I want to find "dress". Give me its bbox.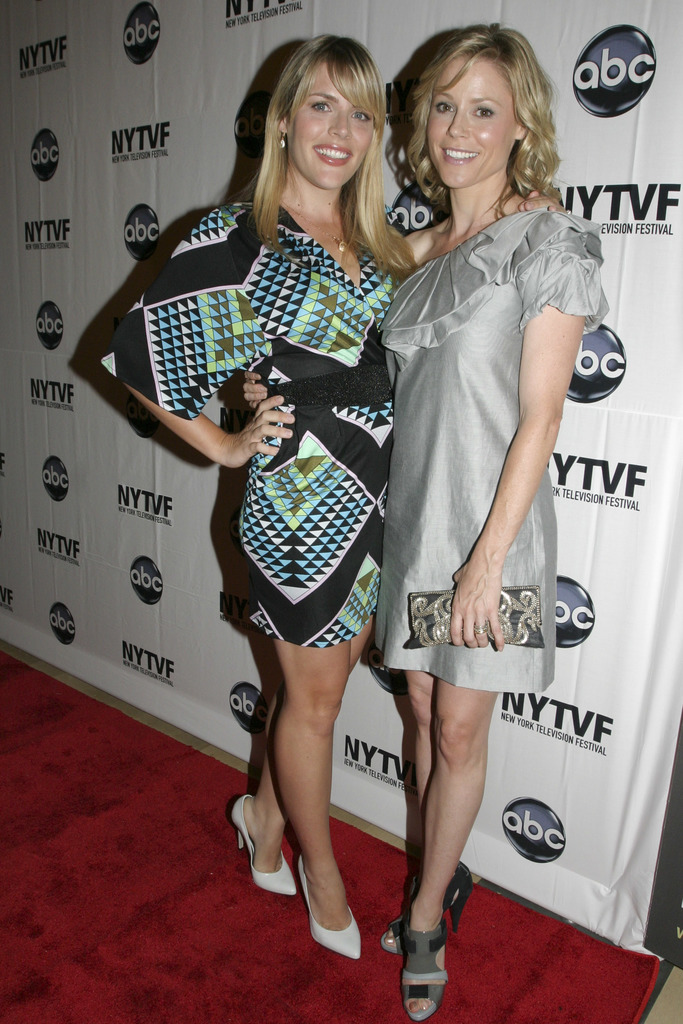
<region>361, 168, 597, 704</region>.
